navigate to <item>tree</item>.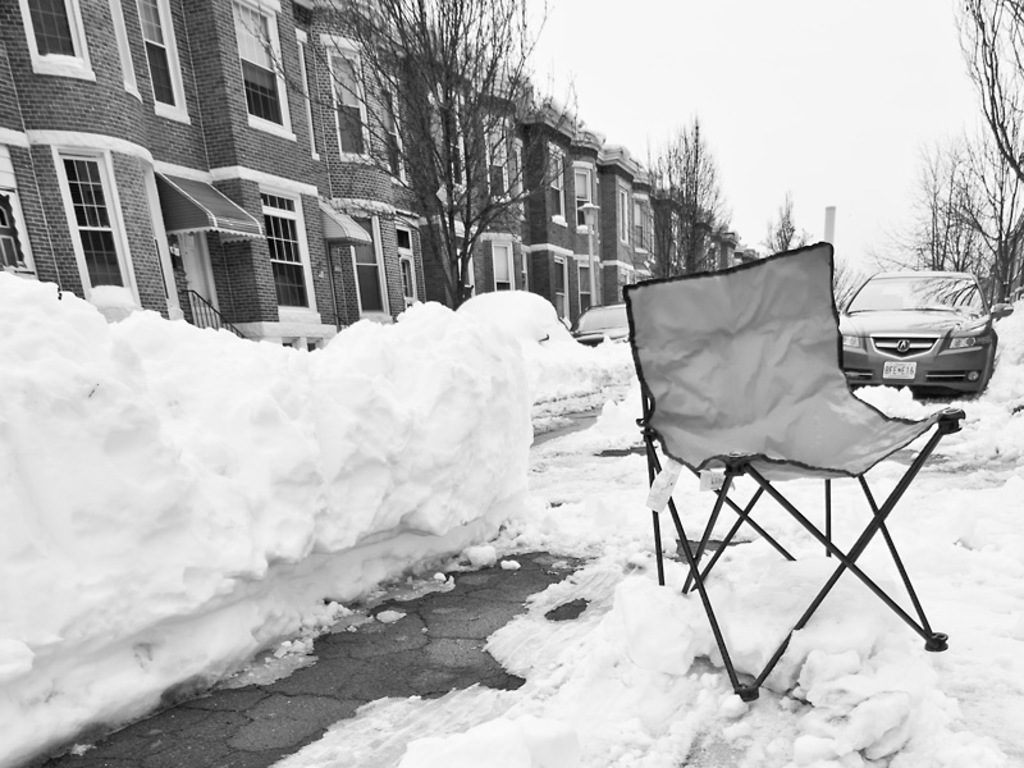
Navigation target: <box>906,142,1023,306</box>.
